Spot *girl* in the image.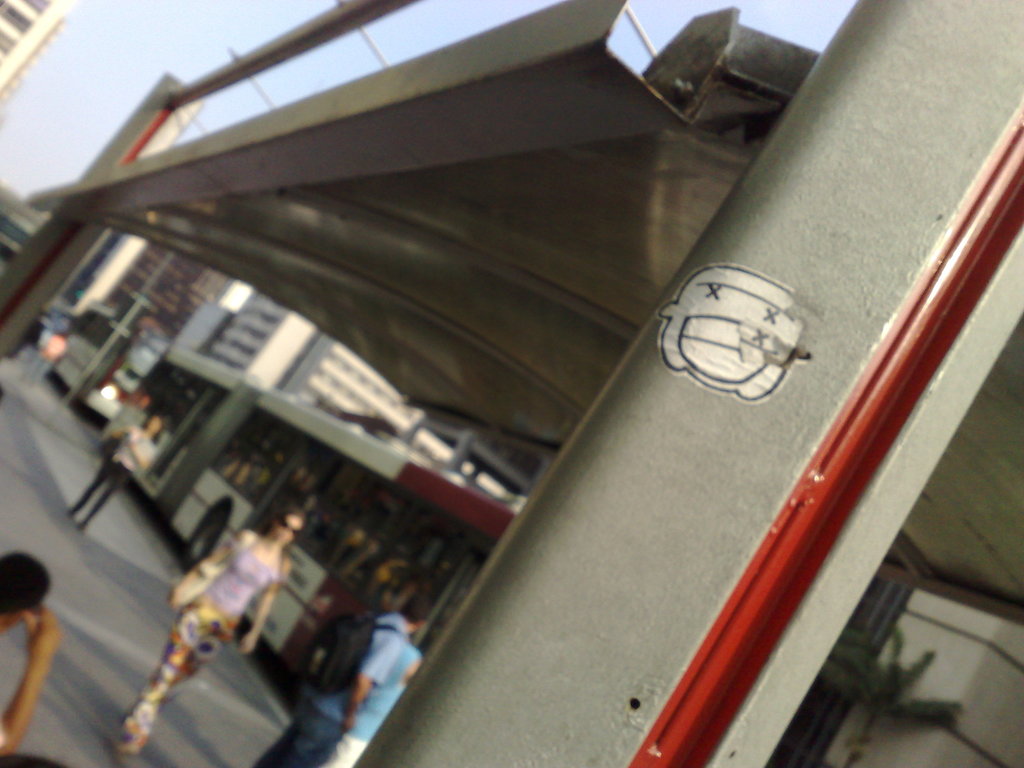
*girl* found at left=115, top=500, right=311, bottom=764.
